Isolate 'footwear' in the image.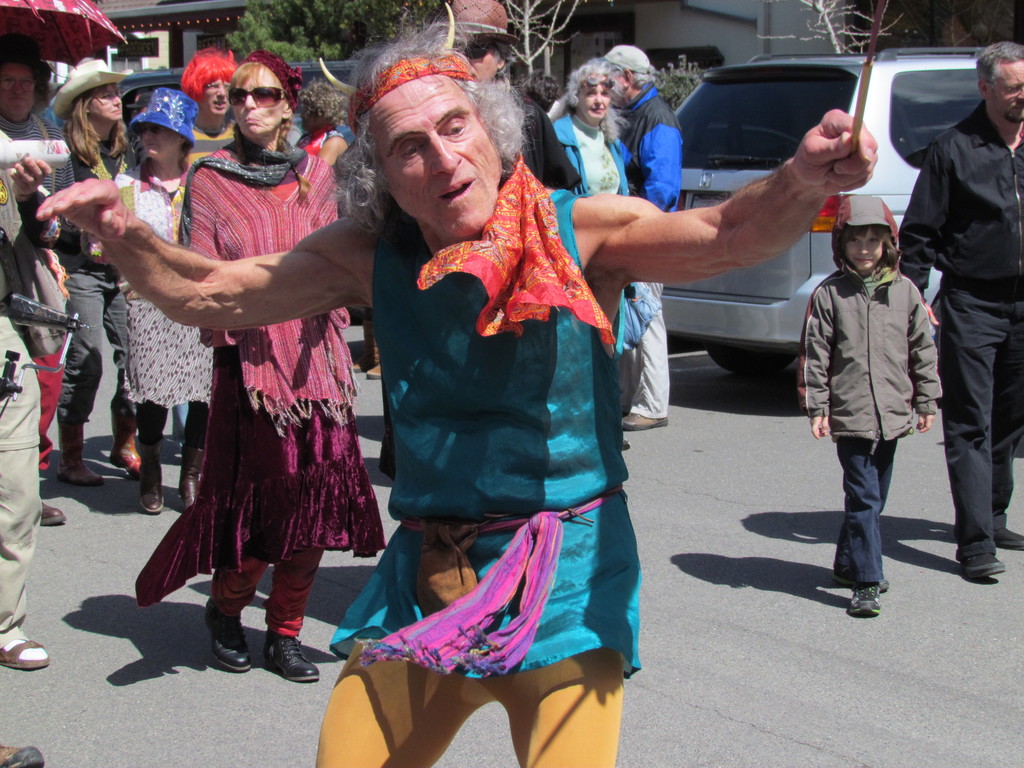
Isolated region: <region>52, 416, 106, 490</region>.
